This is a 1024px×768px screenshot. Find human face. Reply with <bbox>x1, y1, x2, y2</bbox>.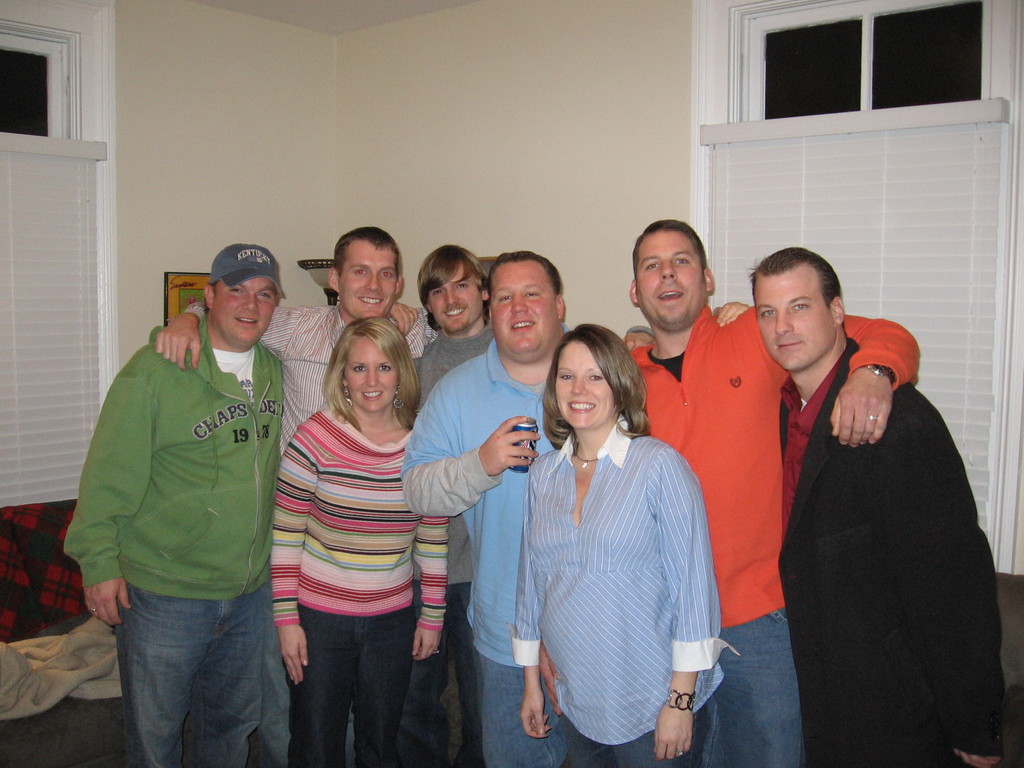
<bbox>637, 231, 701, 323</bbox>.
